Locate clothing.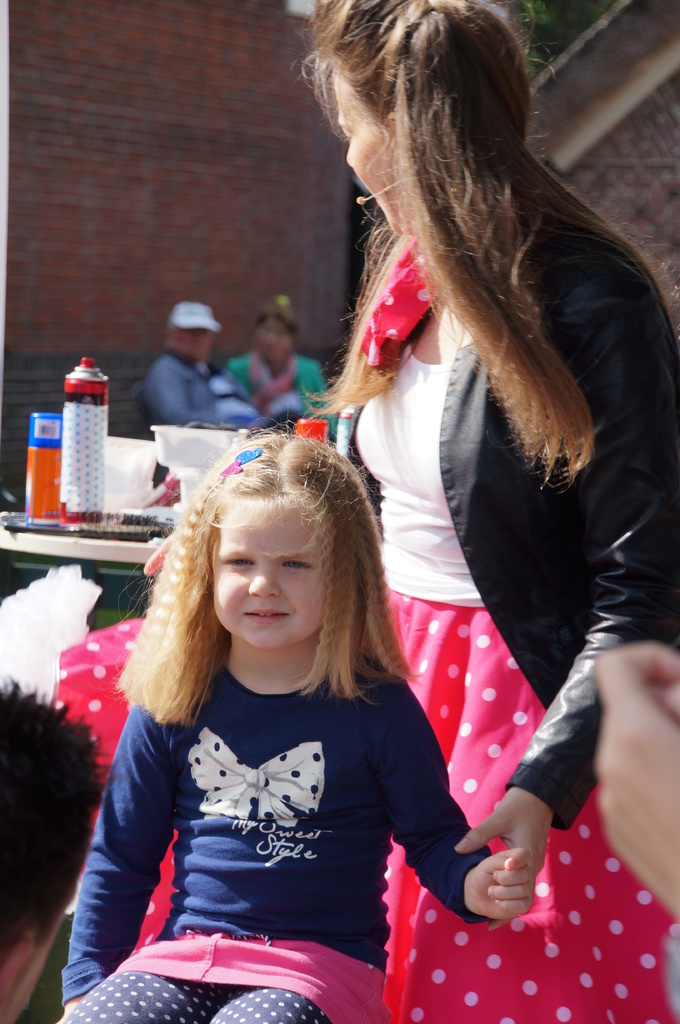
Bounding box: {"left": 53, "top": 664, "right": 498, "bottom": 1023}.
